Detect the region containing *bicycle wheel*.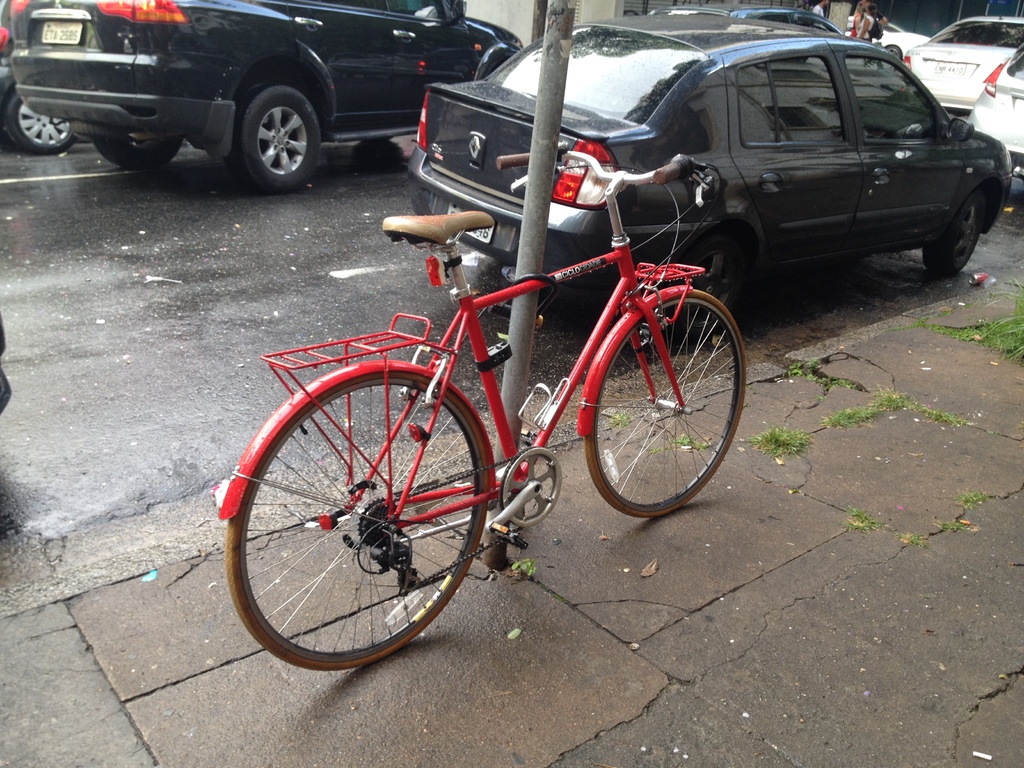
crop(224, 373, 492, 669).
